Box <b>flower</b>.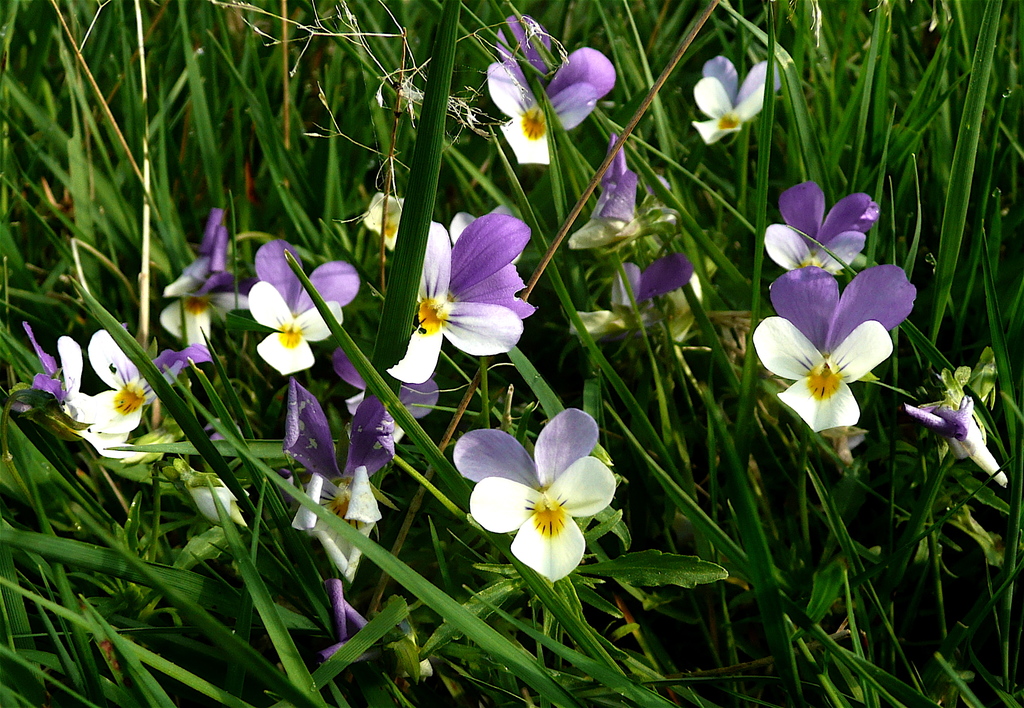
685 58 772 153.
